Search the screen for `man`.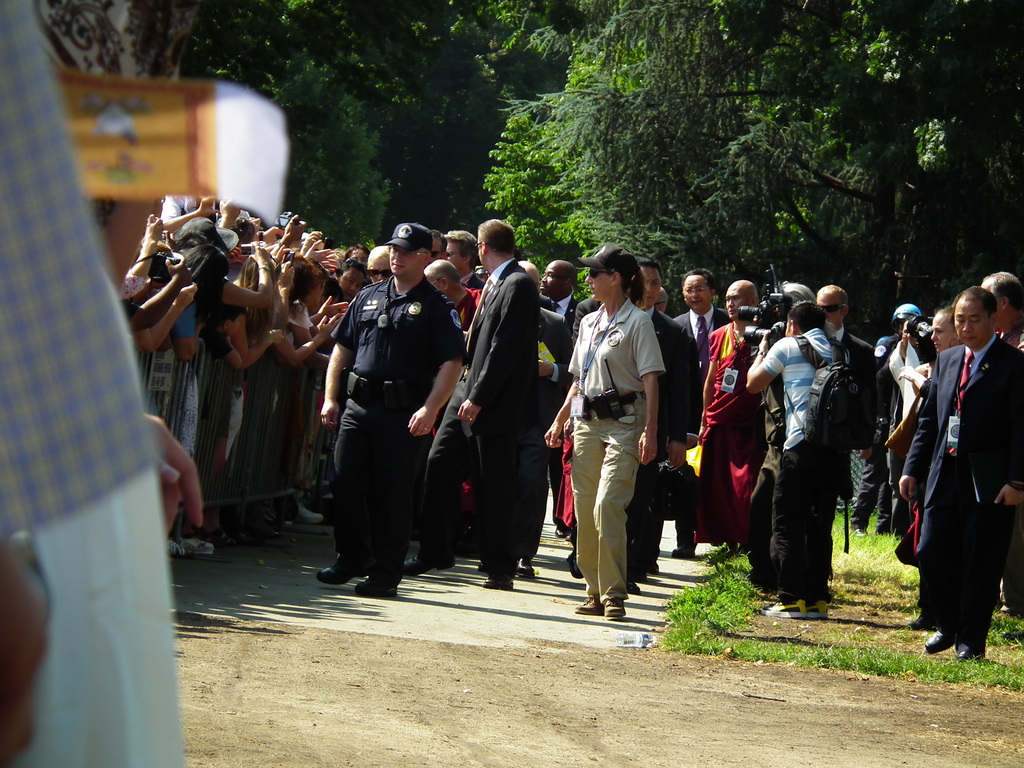
Found at select_region(522, 262, 590, 580).
